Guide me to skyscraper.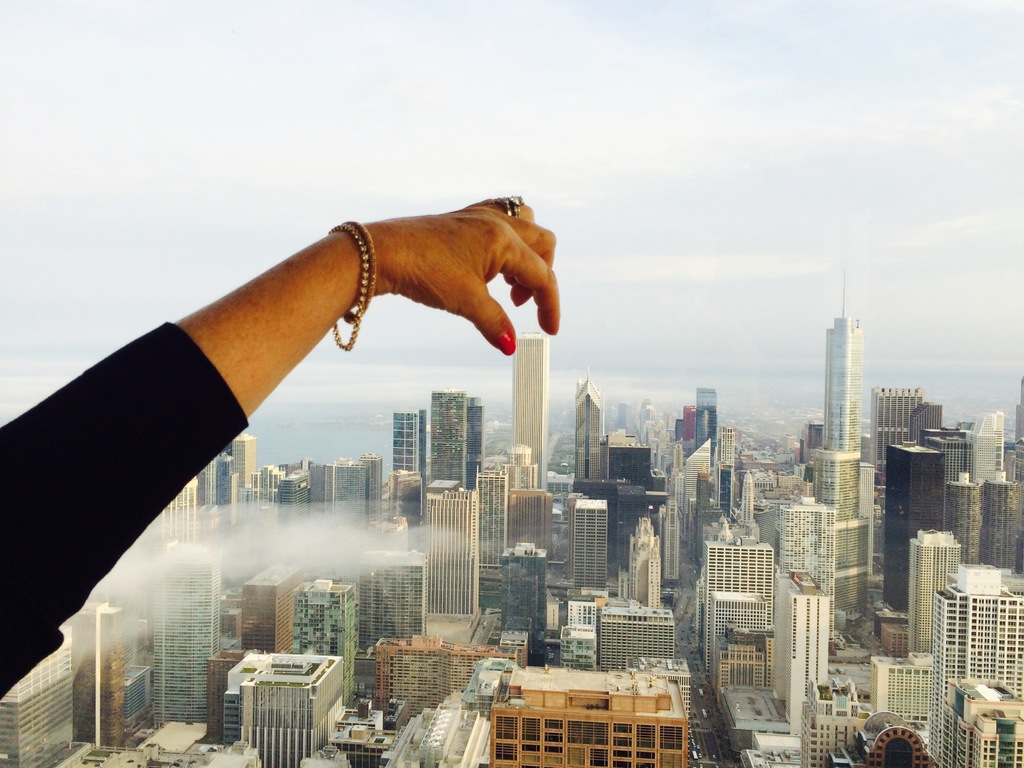
Guidance: [x1=70, y1=602, x2=127, y2=742].
